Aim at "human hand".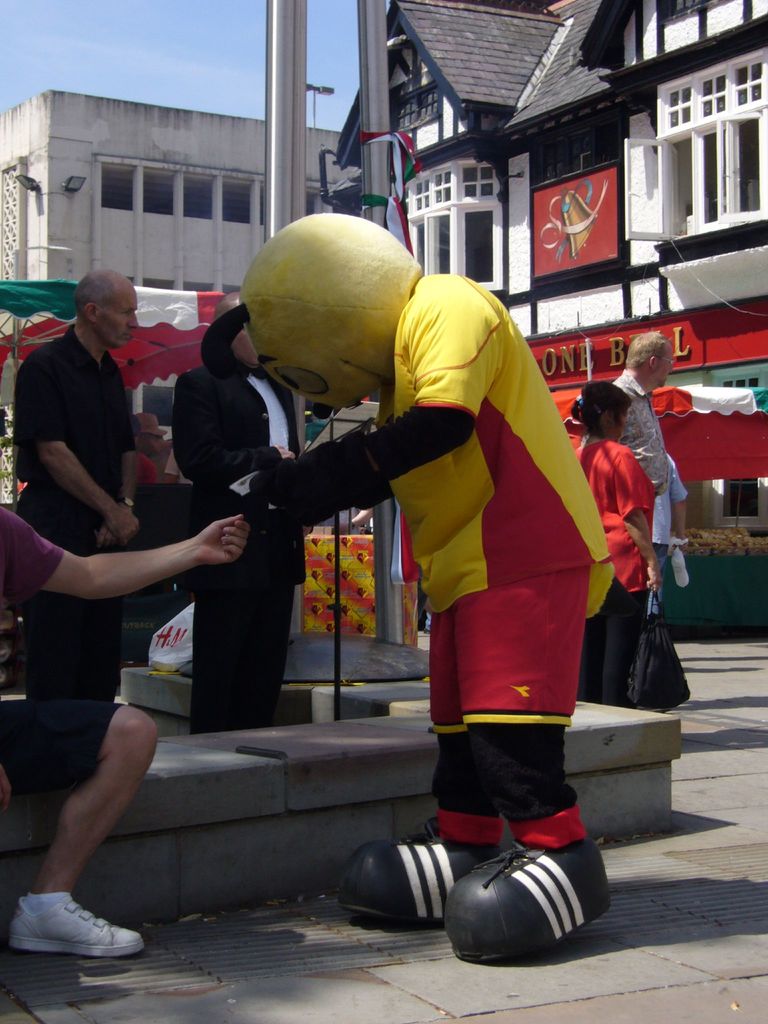
Aimed at [641,563,662,600].
